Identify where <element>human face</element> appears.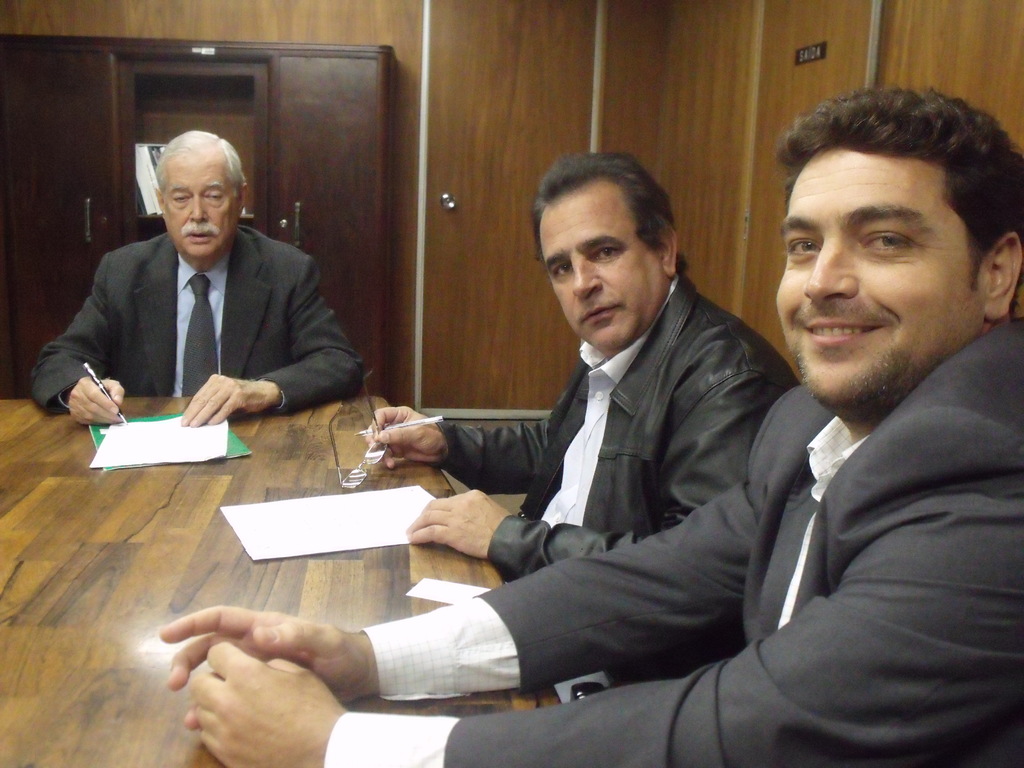
Appears at crop(159, 159, 249, 255).
